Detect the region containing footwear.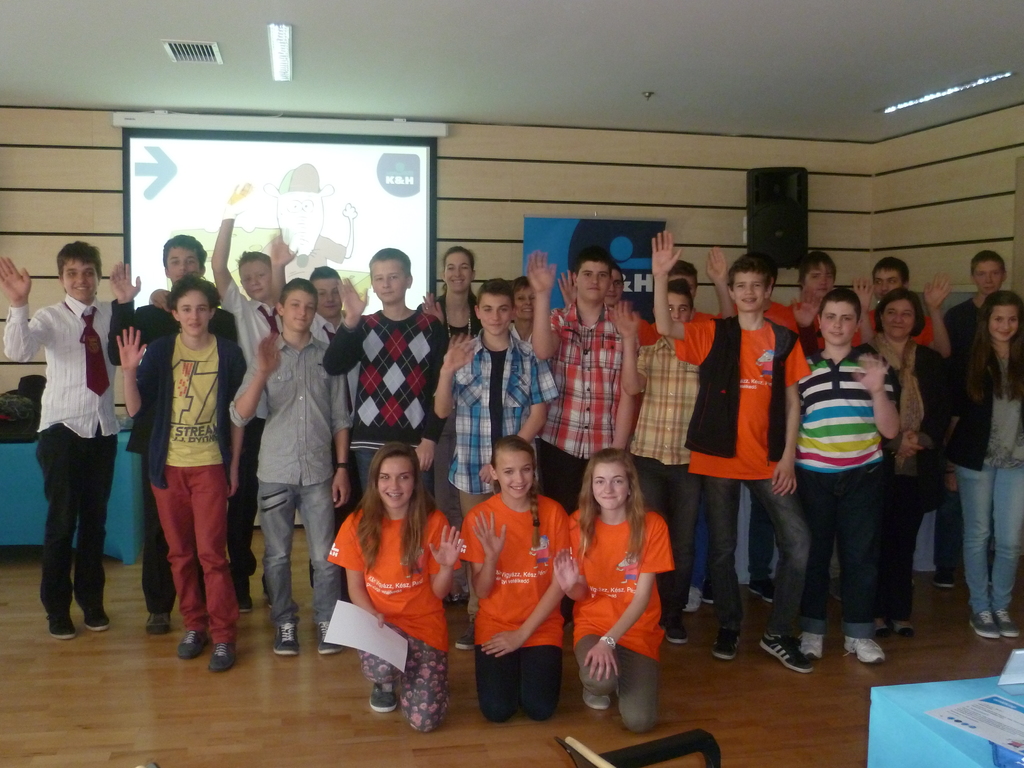
(x1=87, y1=614, x2=111, y2=630).
